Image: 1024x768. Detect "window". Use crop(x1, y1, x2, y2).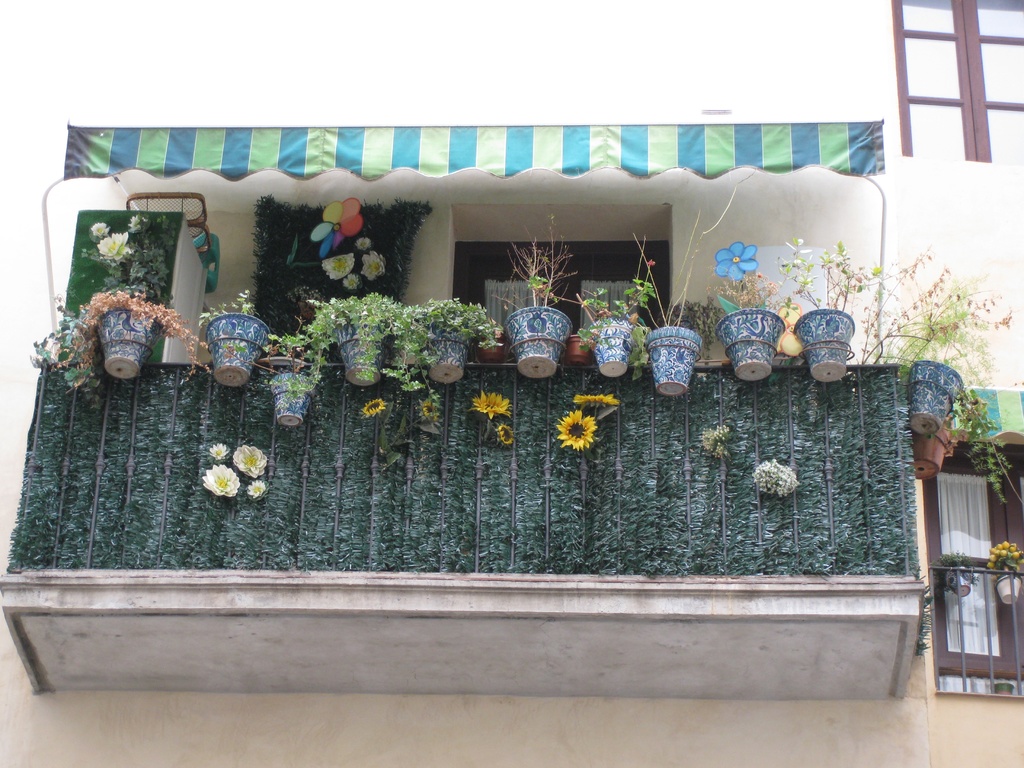
crop(927, 445, 1023, 691).
